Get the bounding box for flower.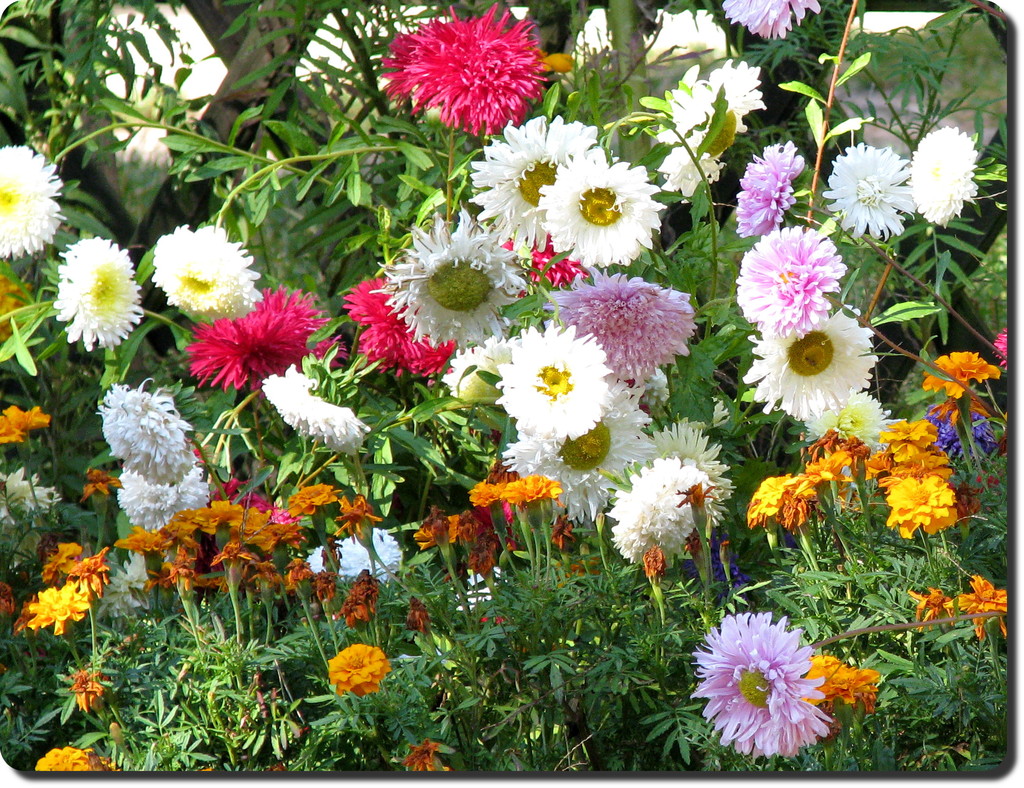
region(406, 508, 460, 549).
